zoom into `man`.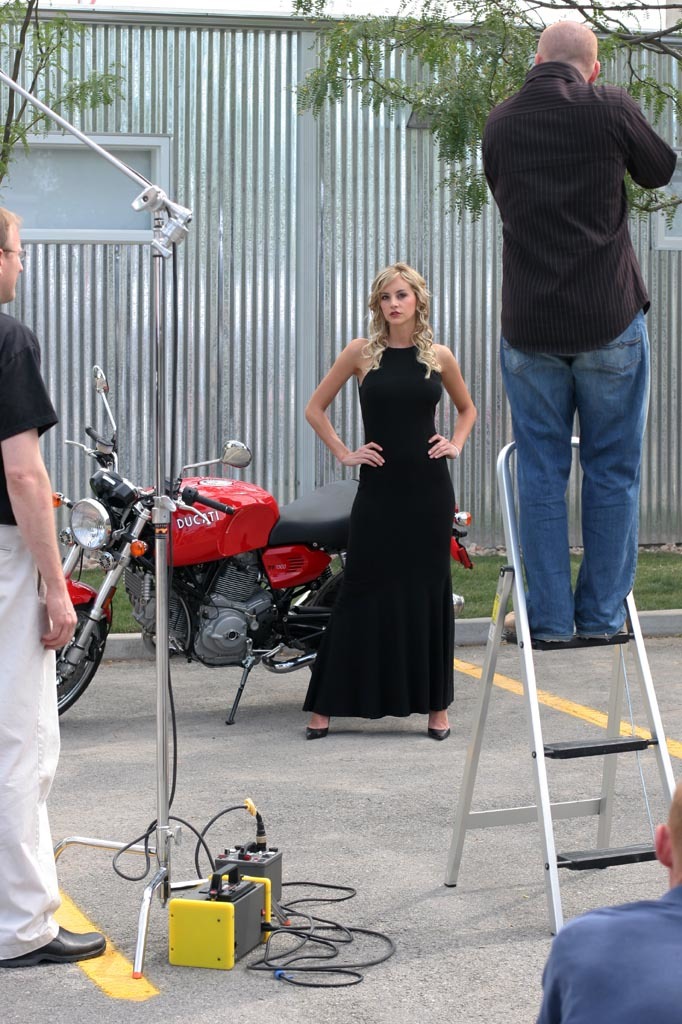
Zoom target: 535 781 681 1023.
